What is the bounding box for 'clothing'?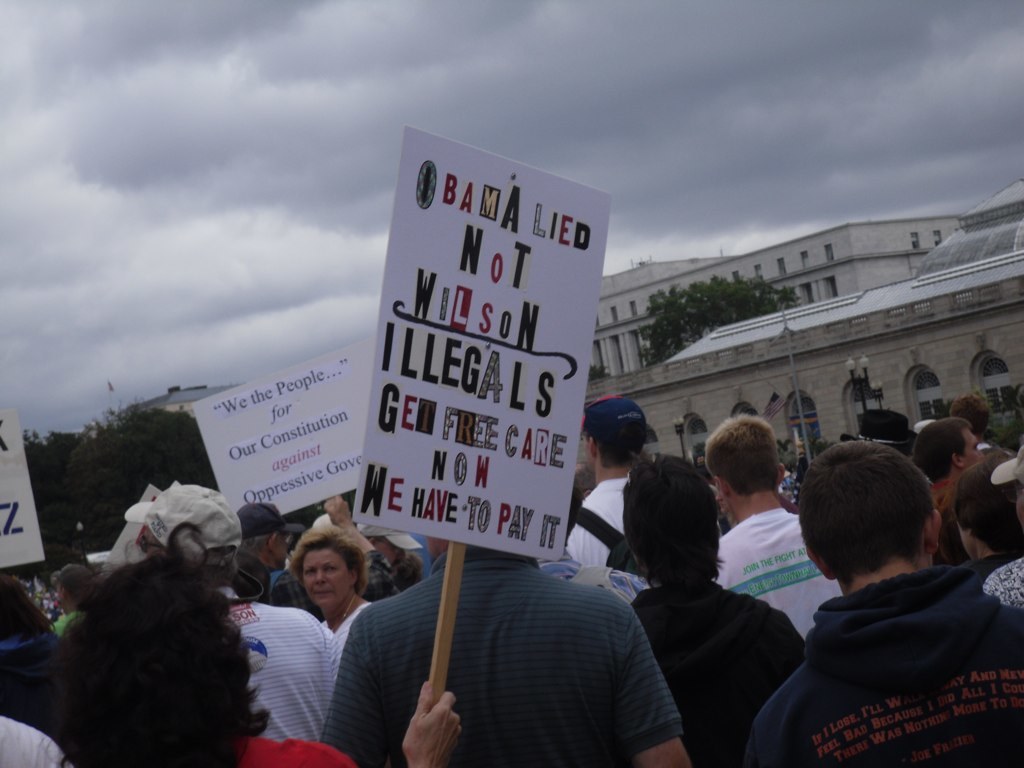
(x1=711, y1=503, x2=849, y2=632).
